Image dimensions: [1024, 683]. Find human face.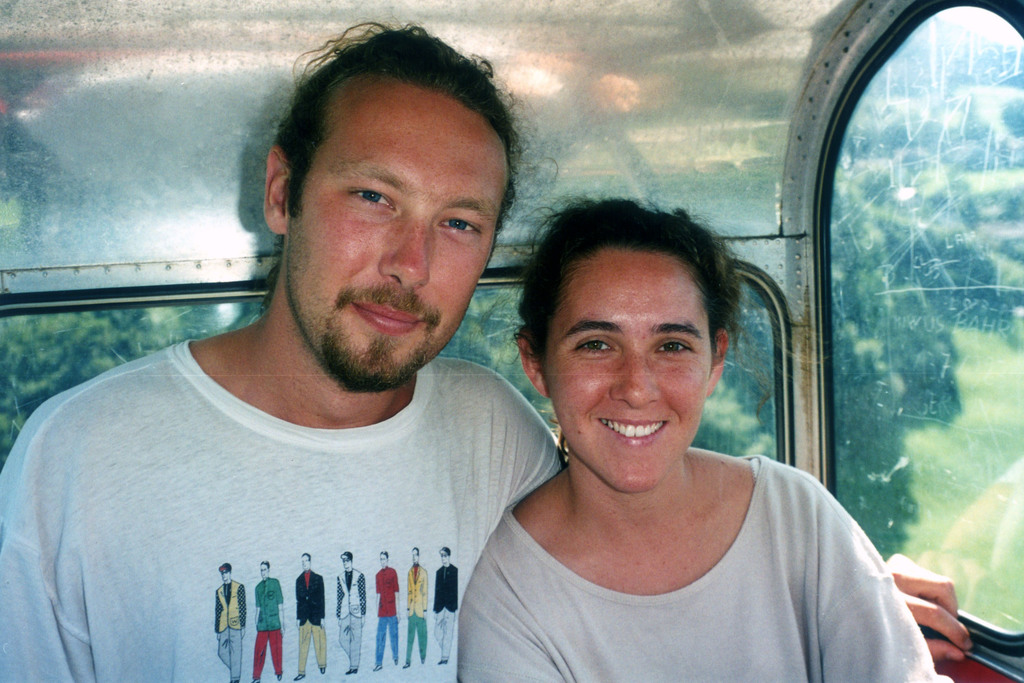
x1=439, y1=554, x2=448, y2=563.
